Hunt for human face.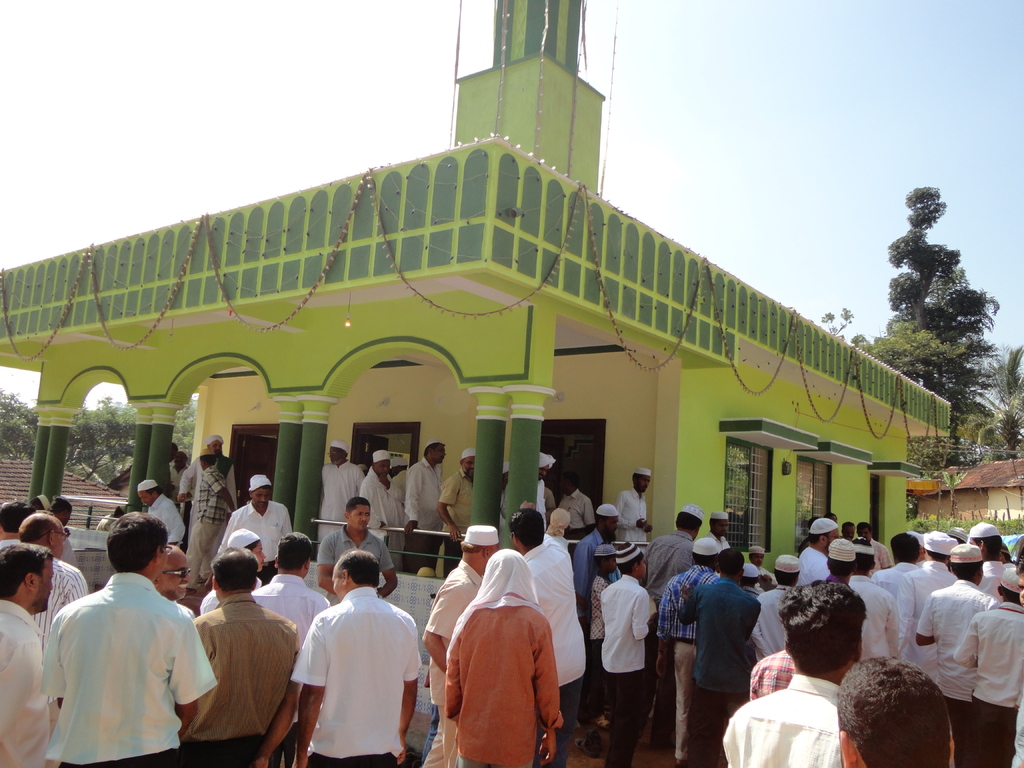
Hunted down at detection(330, 448, 344, 463).
